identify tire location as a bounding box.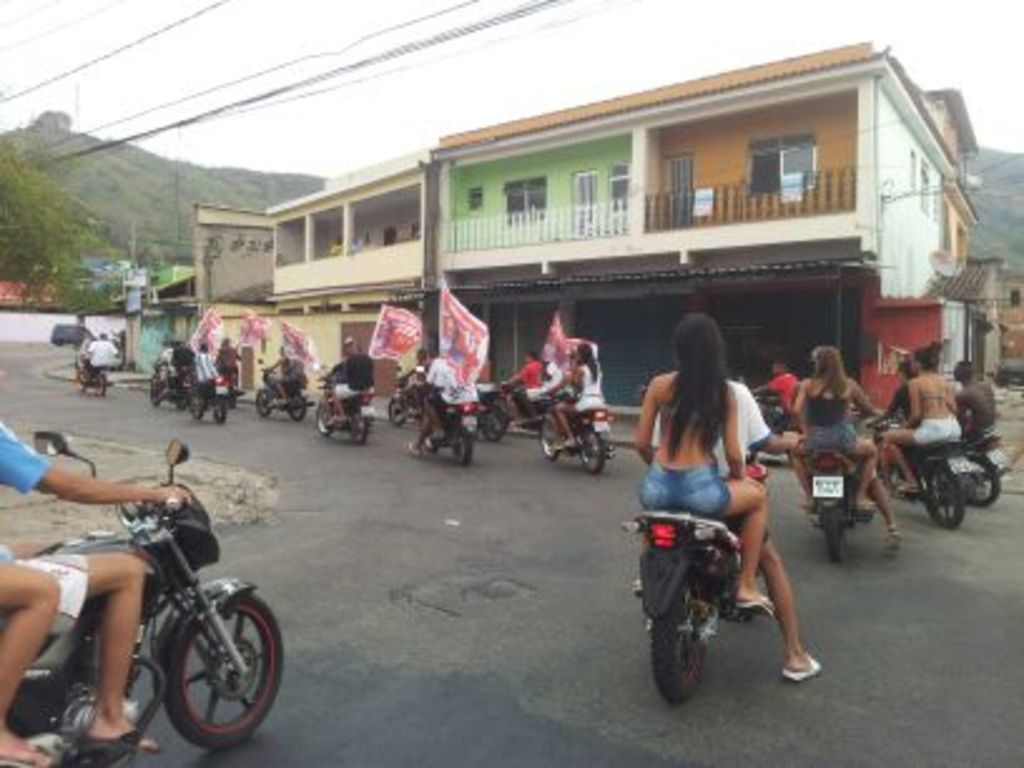
(left=926, top=464, right=964, bottom=527).
